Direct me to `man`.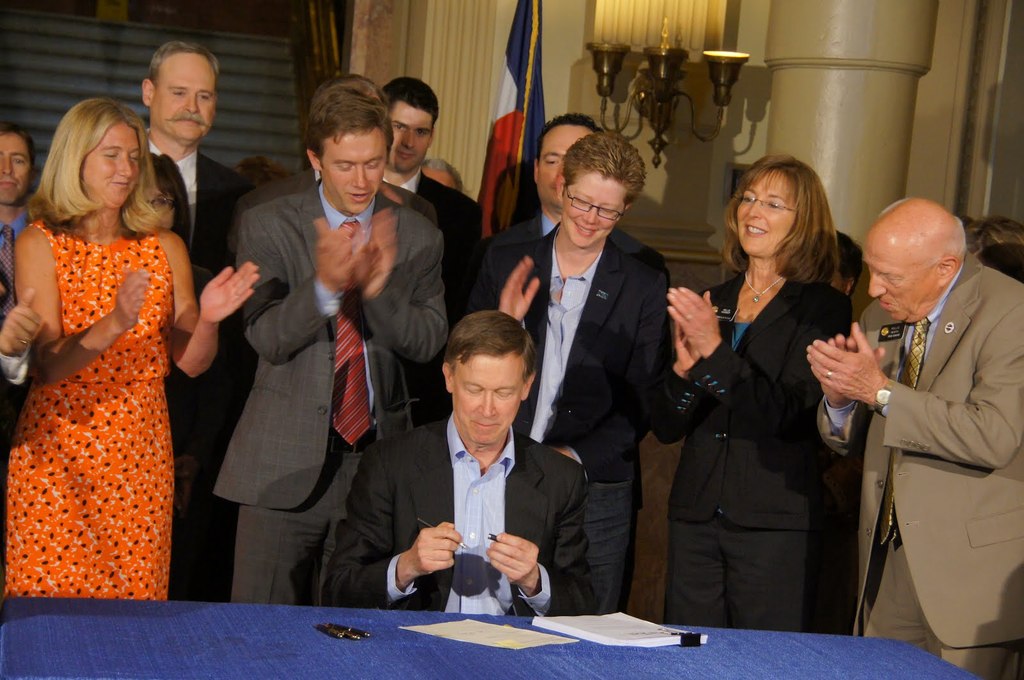
Direction: locate(385, 75, 481, 263).
